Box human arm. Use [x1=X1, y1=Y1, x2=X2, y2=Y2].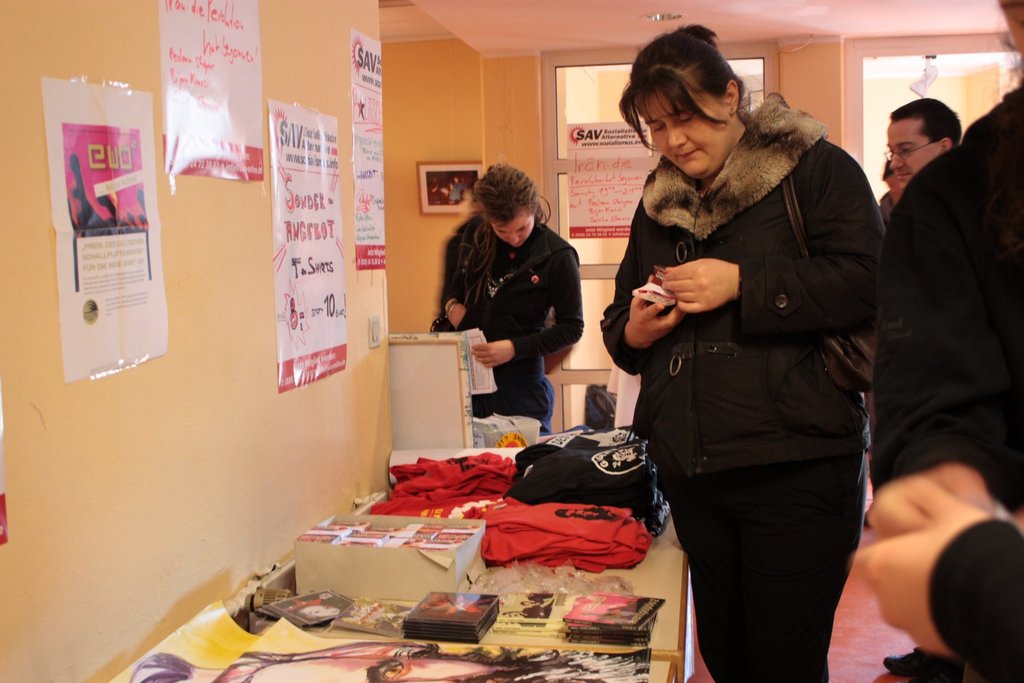
[x1=613, y1=168, x2=680, y2=381].
